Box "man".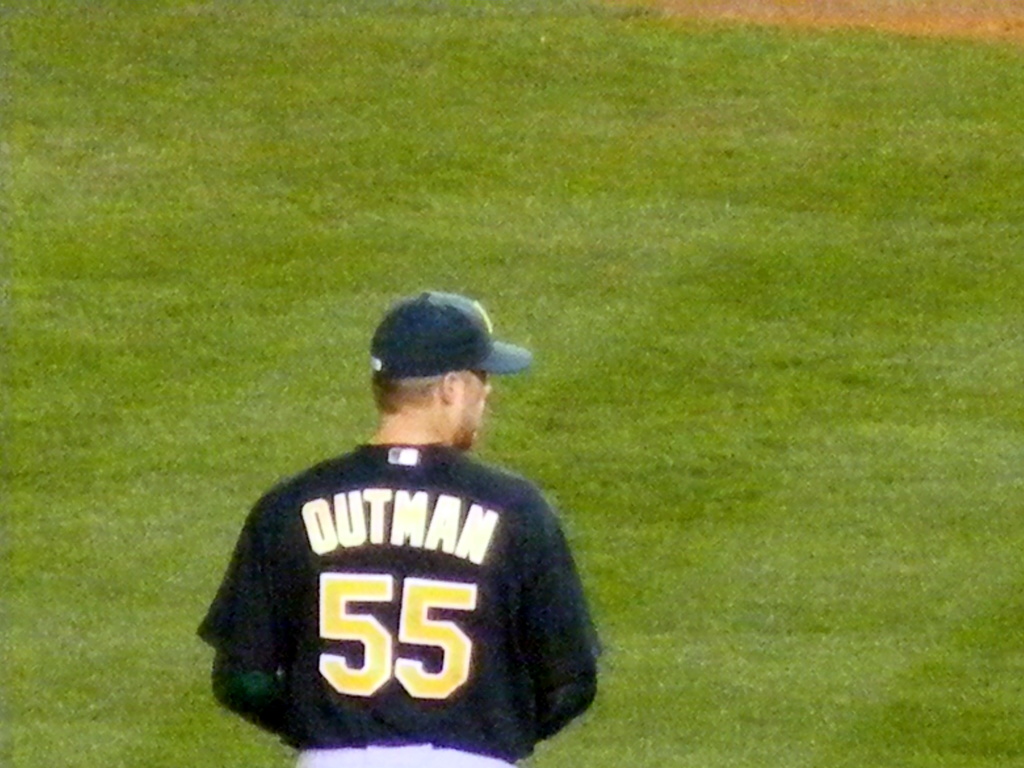
(left=211, top=268, right=573, bottom=748).
